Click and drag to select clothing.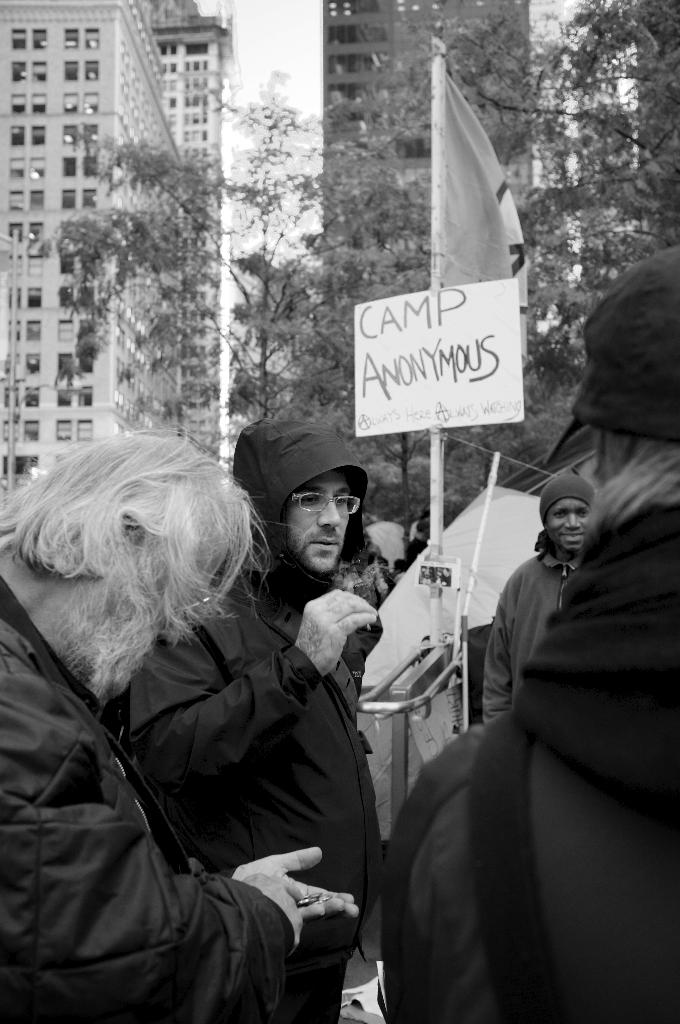
Selection: [x1=0, y1=579, x2=298, y2=1023].
